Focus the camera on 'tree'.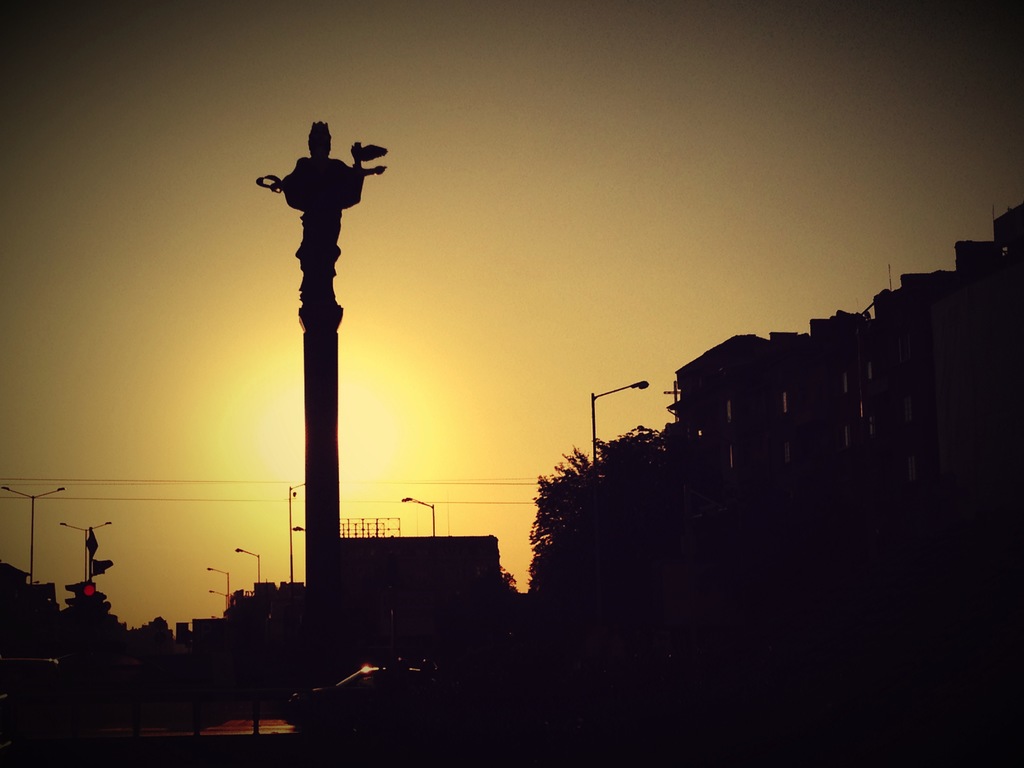
Focus region: {"left": 510, "top": 414, "right": 703, "bottom": 591}.
